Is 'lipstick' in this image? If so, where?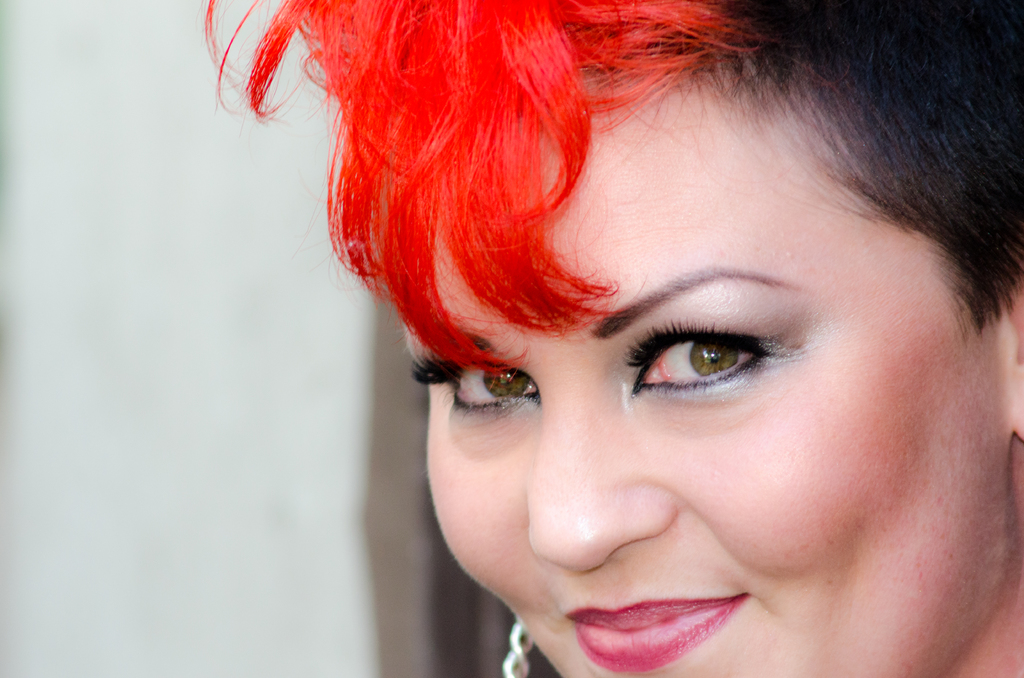
Yes, at left=565, top=591, right=751, bottom=674.
